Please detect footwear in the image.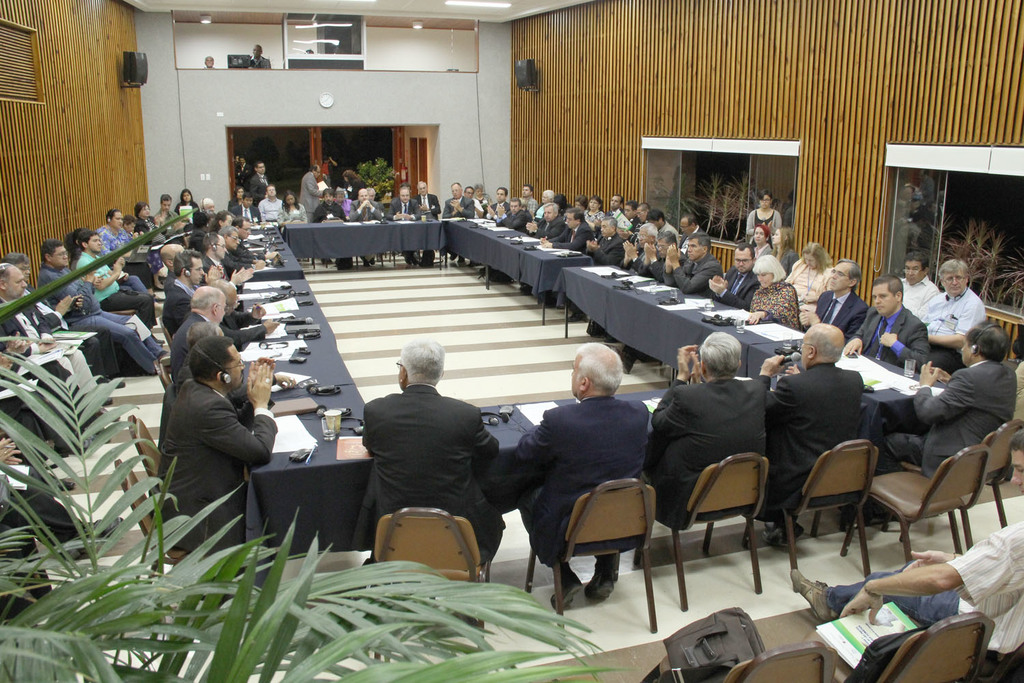
rect(765, 528, 811, 546).
